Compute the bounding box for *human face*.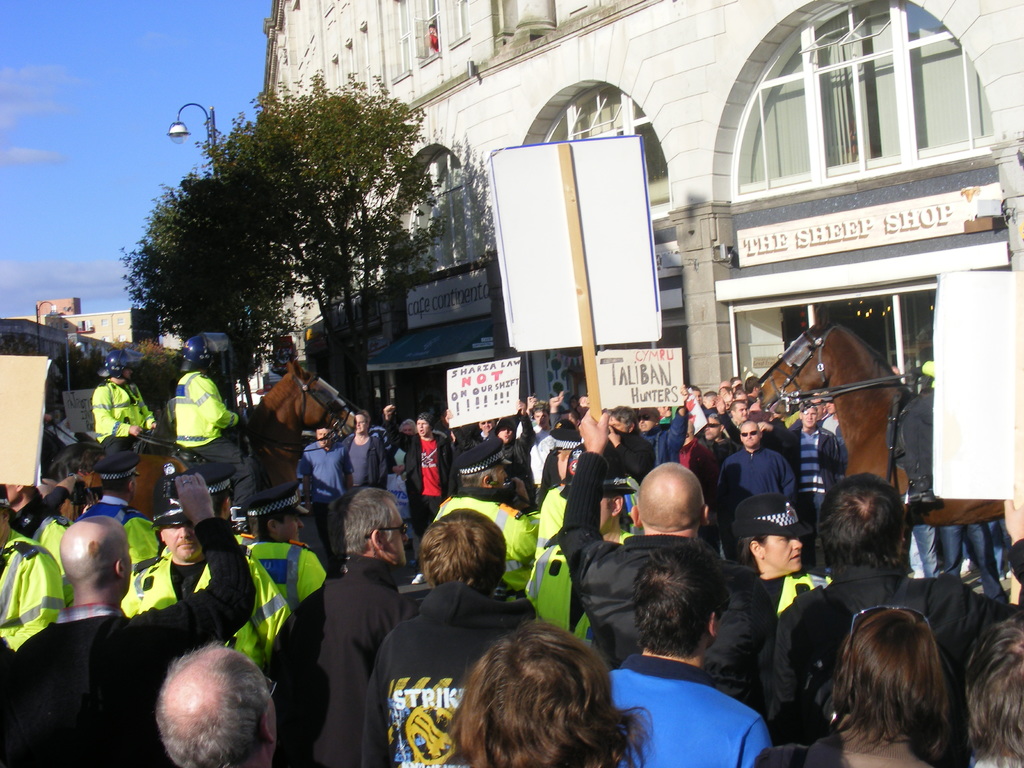
{"x1": 602, "y1": 414, "x2": 636, "y2": 433}.
